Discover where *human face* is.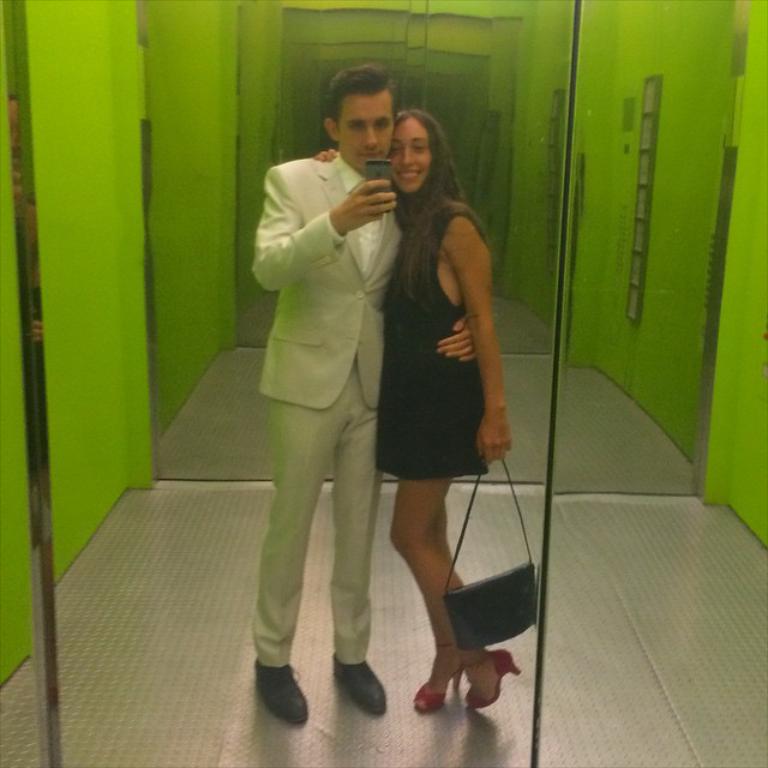
Discovered at region(392, 122, 431, 196).
